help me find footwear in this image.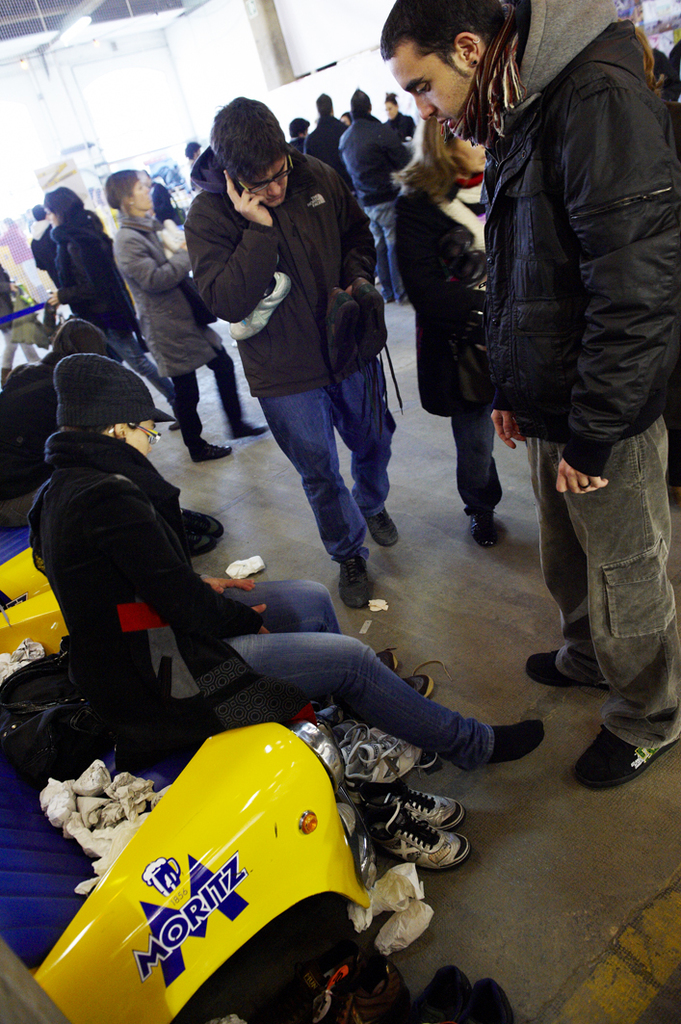
Found it: (x1=407, y1=667, x2=435, y2=703).
